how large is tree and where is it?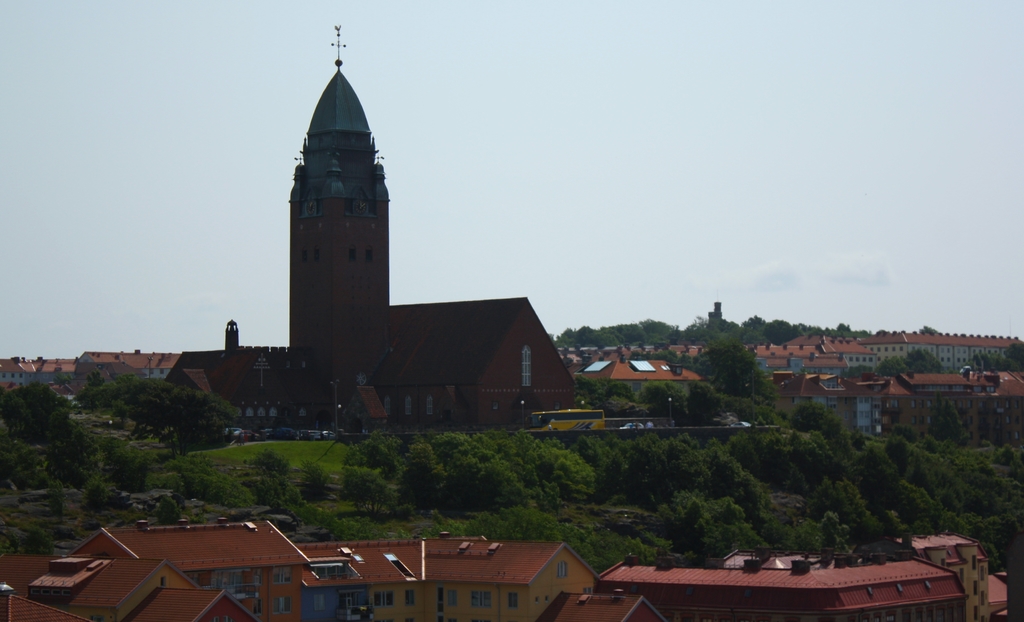
Bounding box: Rect(627, 347, 676, 361).
